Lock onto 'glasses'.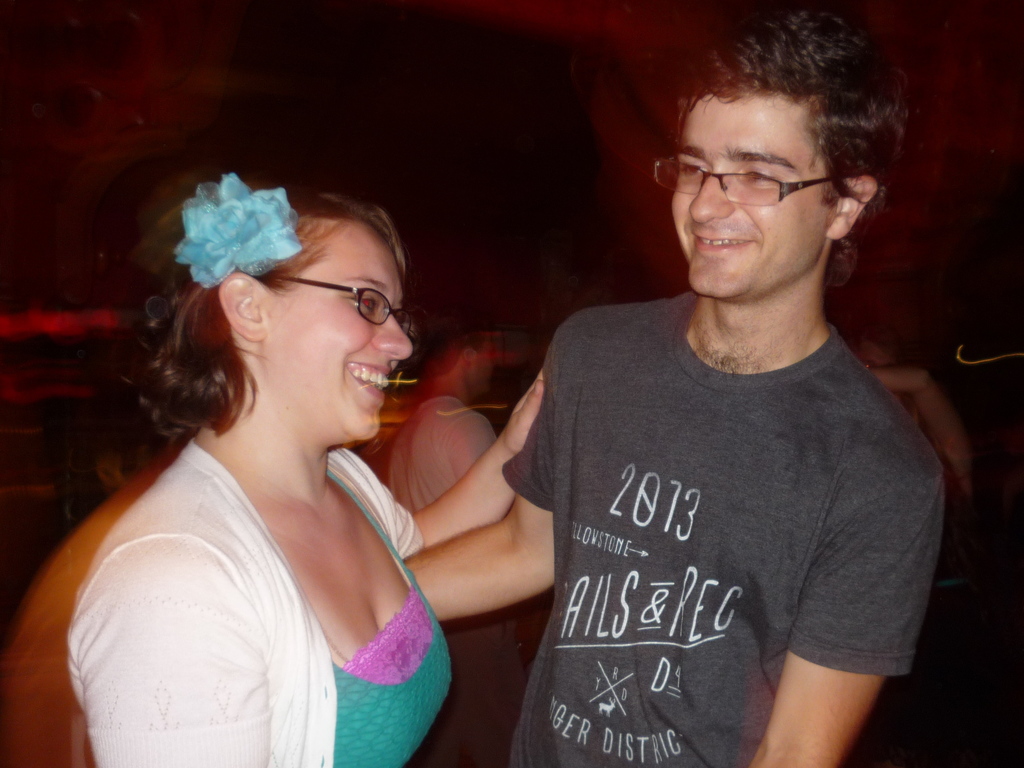
Locked: l=256, t=274, r=412, b=337.
